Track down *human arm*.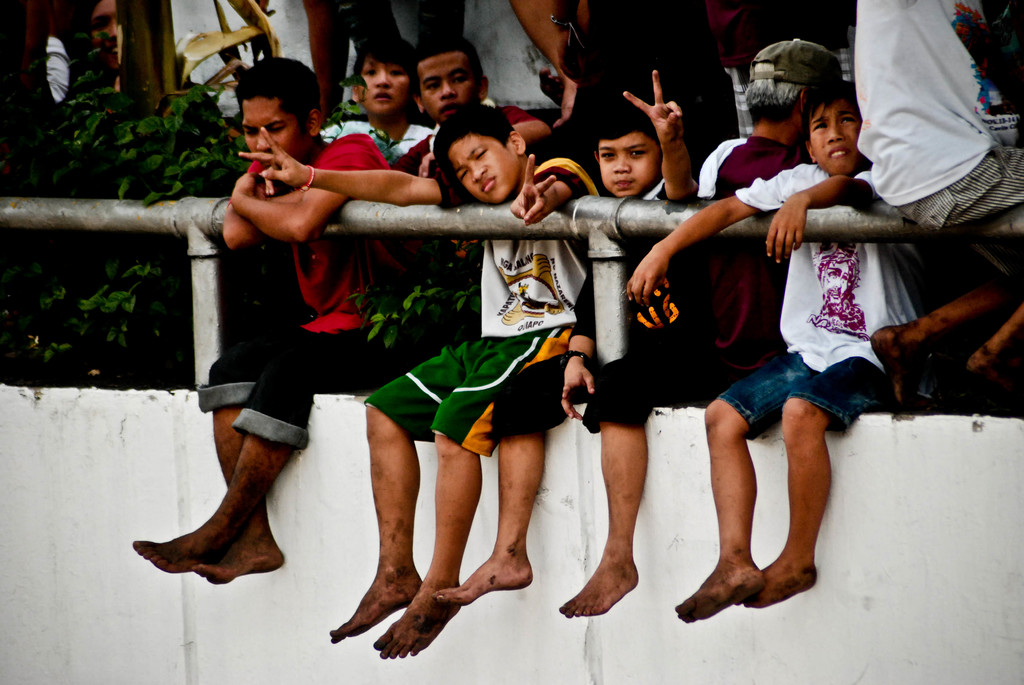
Tracked to box=[510, 0, 572, 132].
